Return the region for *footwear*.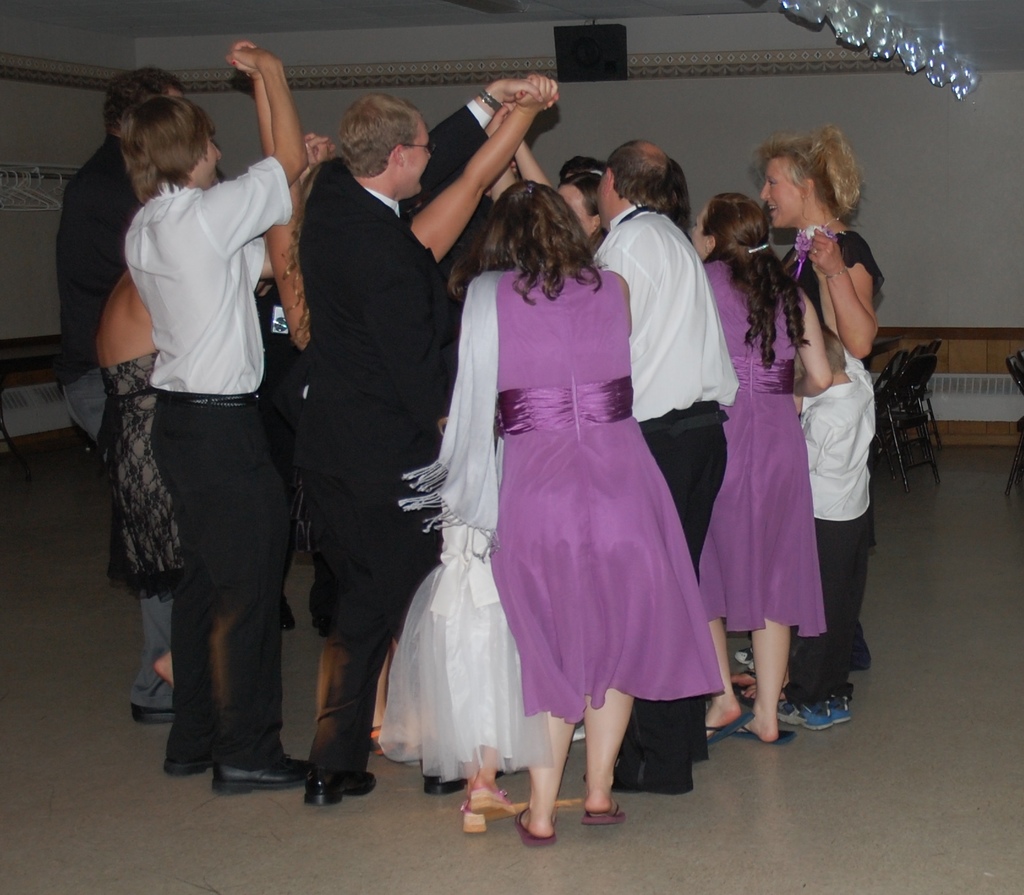
l=507, t=794, r=566, b=846.
